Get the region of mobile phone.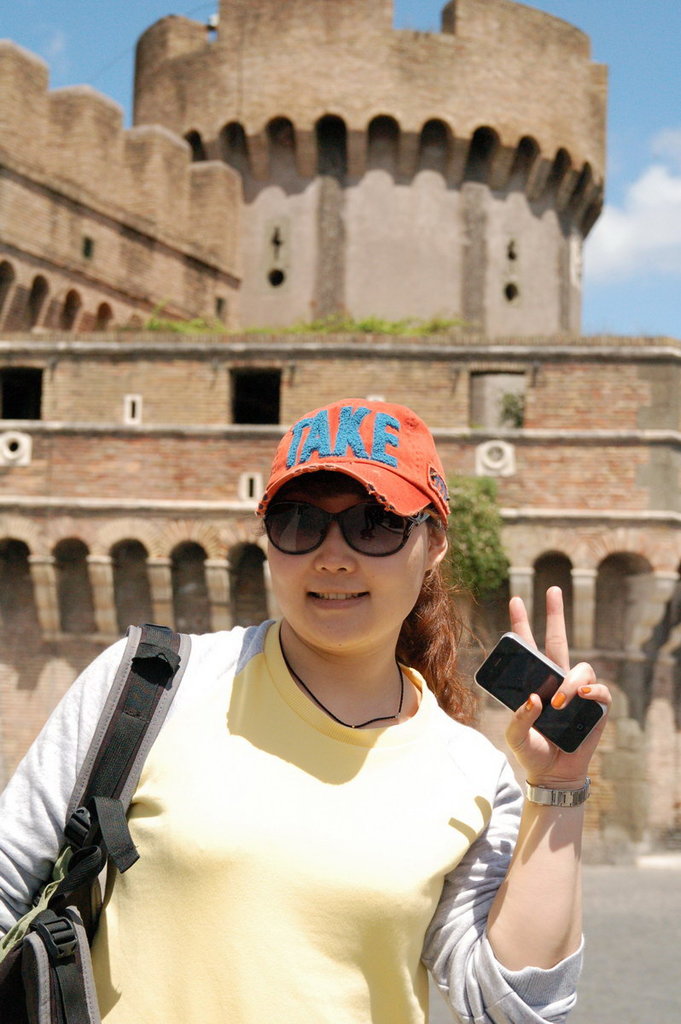
[left=473, top=634, right=608, bottom=753].
